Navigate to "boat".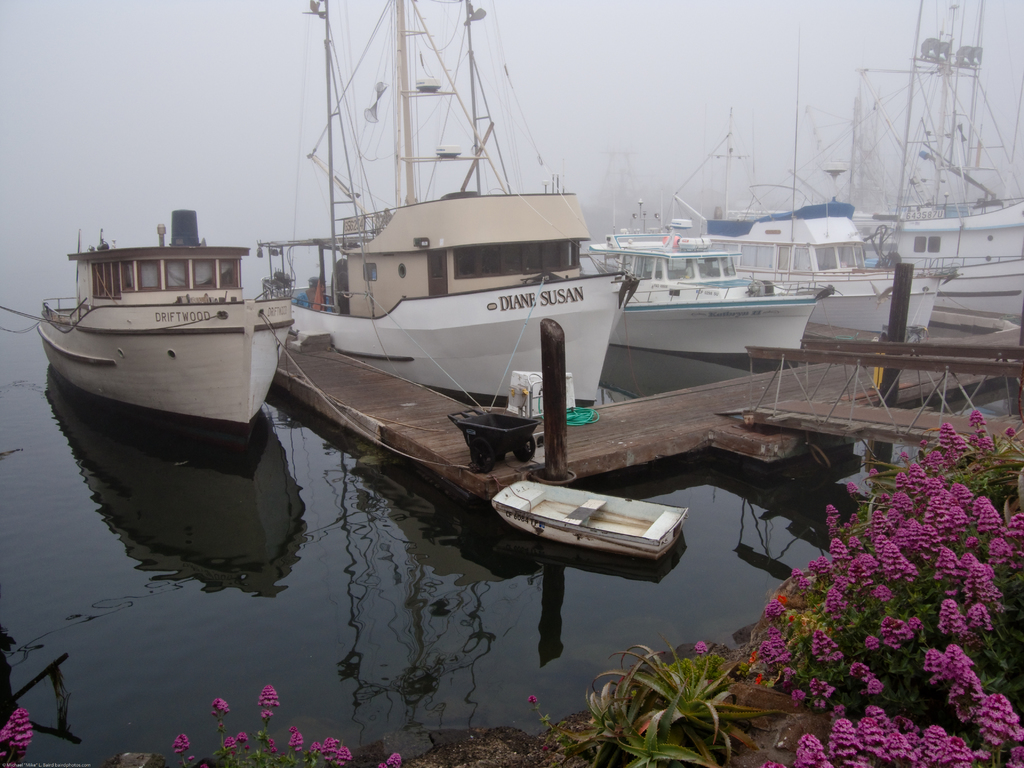
Navigation target: Rect(263, 0, 639, 412).
